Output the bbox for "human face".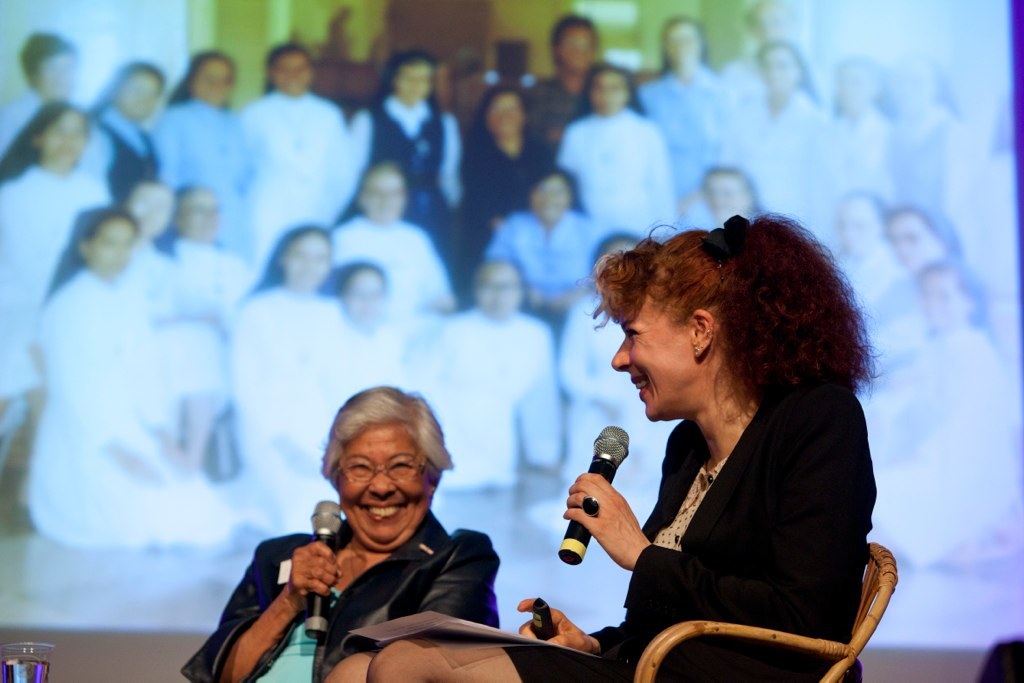
364, 171, 402, 228.
